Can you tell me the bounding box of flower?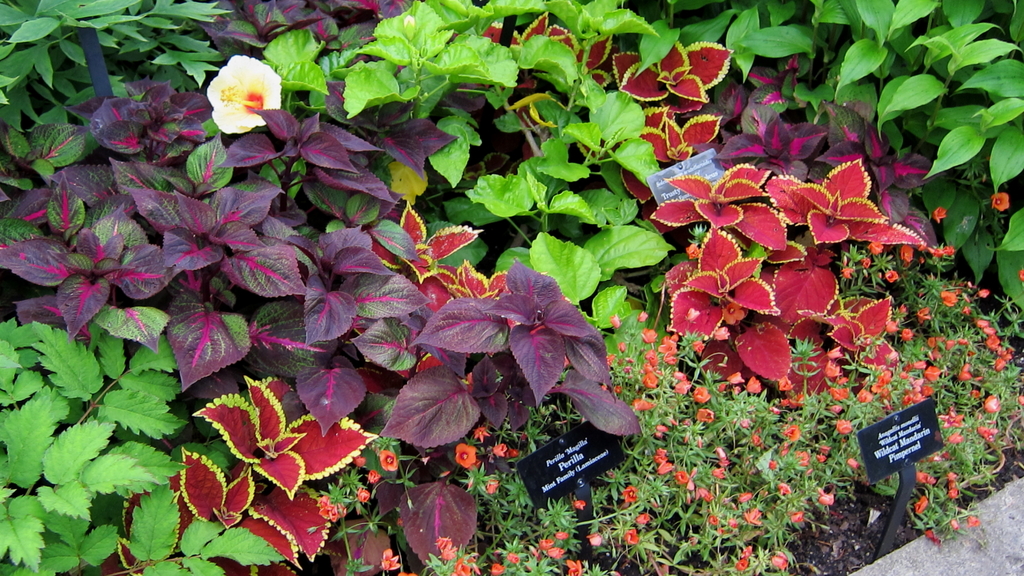
<bbox>369, 468, 381, 484</bbox>.
